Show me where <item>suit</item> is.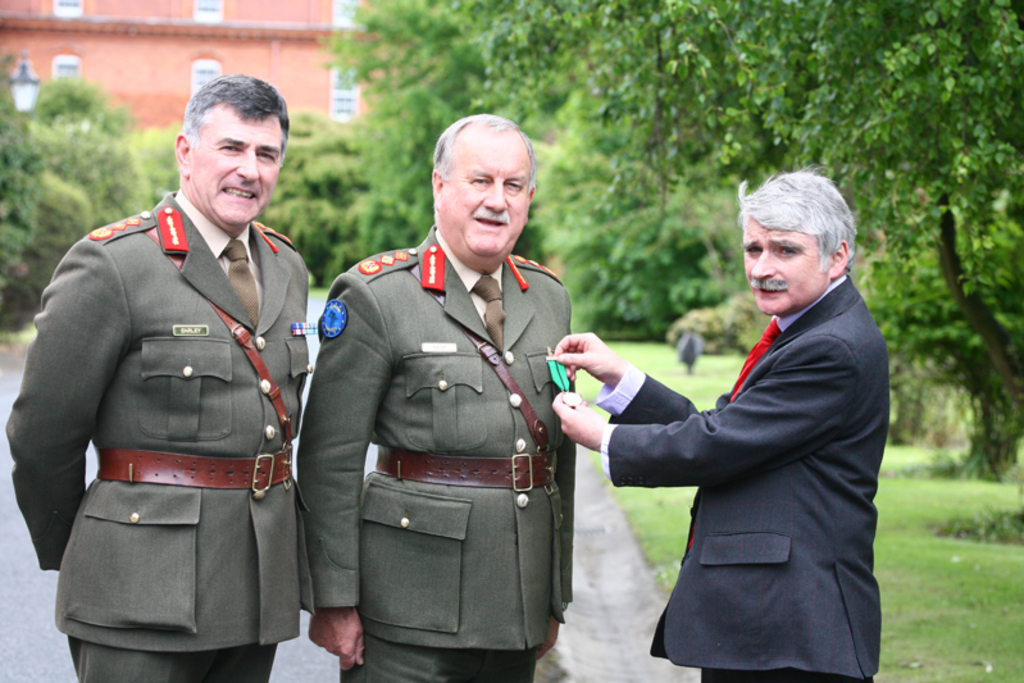
<item>suit</item> is at left=5, top=188, right=309, bottom=682.
